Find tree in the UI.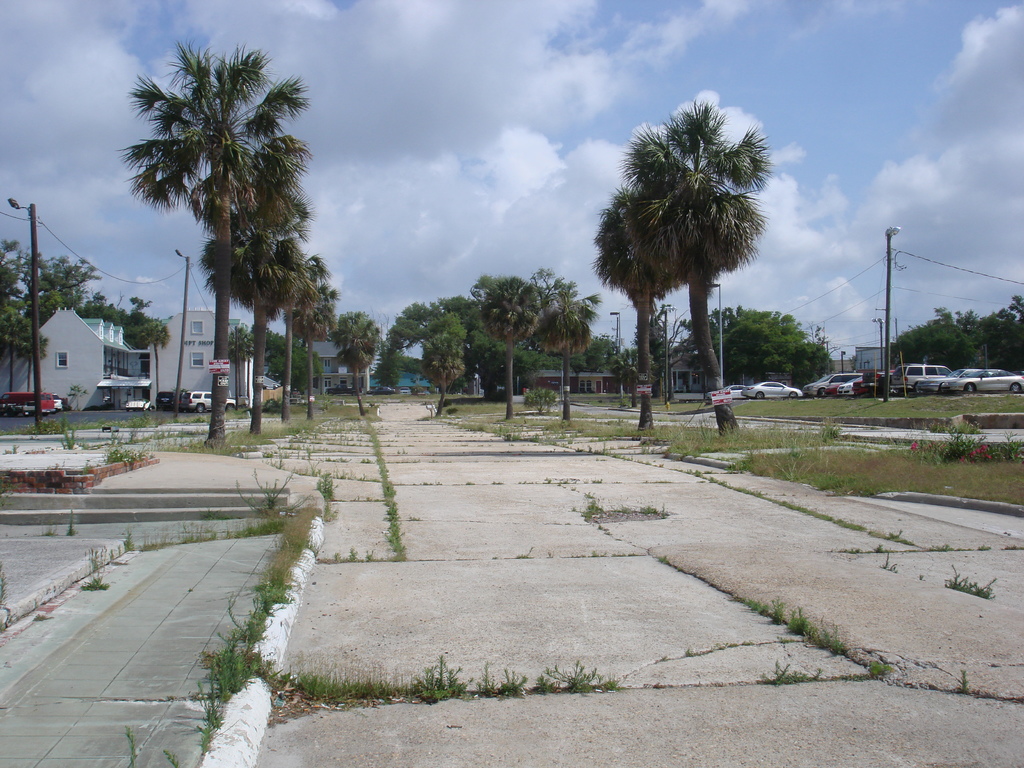
UI element at BBox(523, 257, 607, 435).
